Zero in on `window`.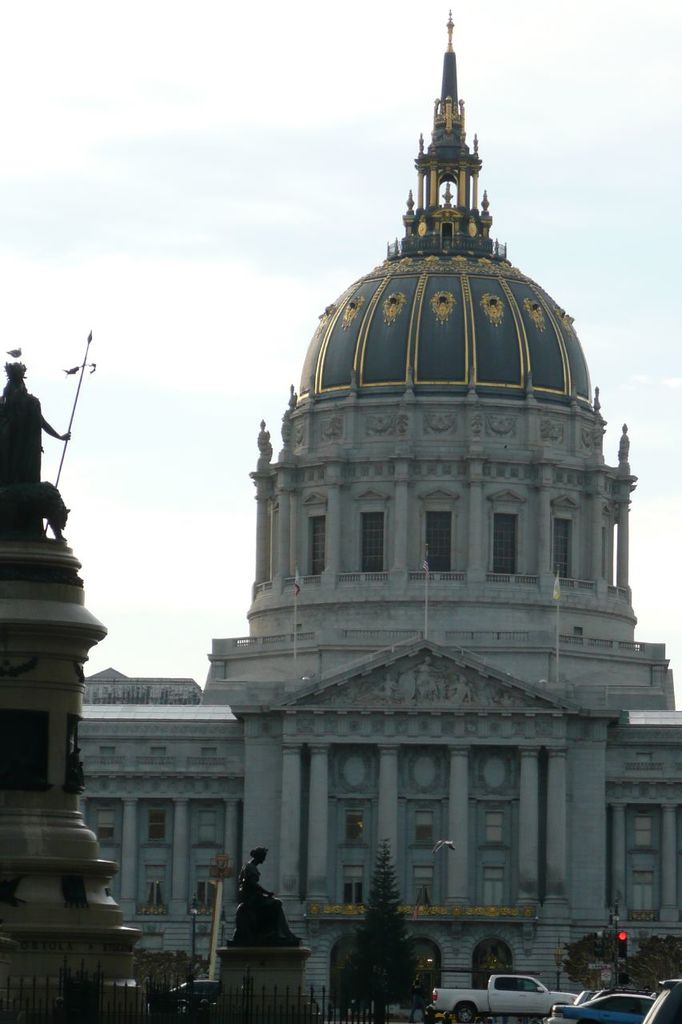
Zeroed in: 624, 808, 681, 915.
